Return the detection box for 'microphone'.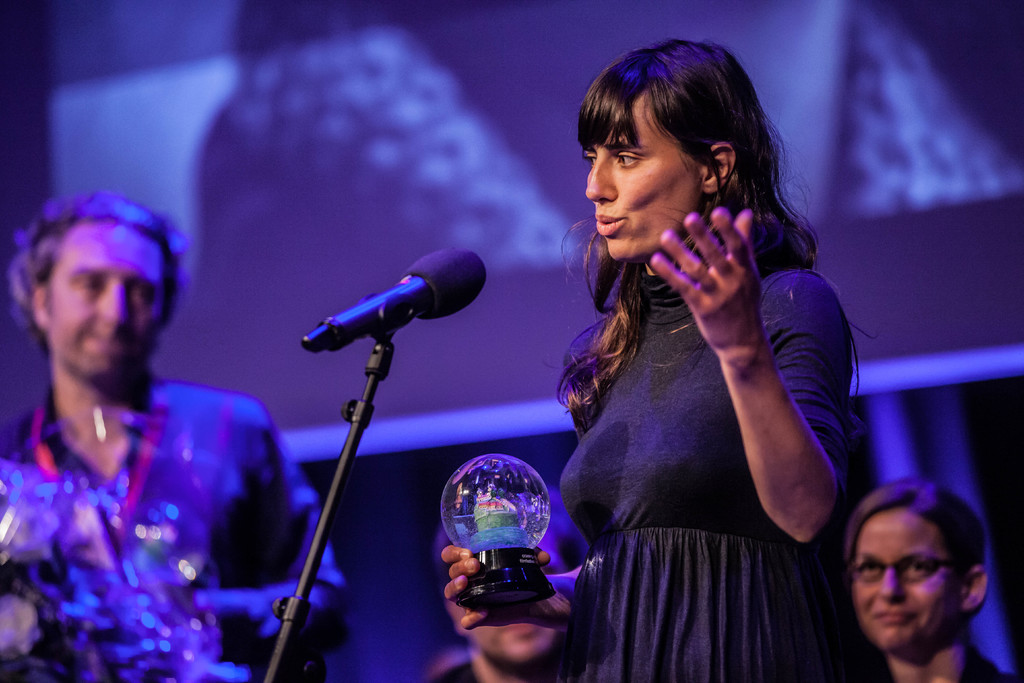
box=[280, 251, 486, 357].
